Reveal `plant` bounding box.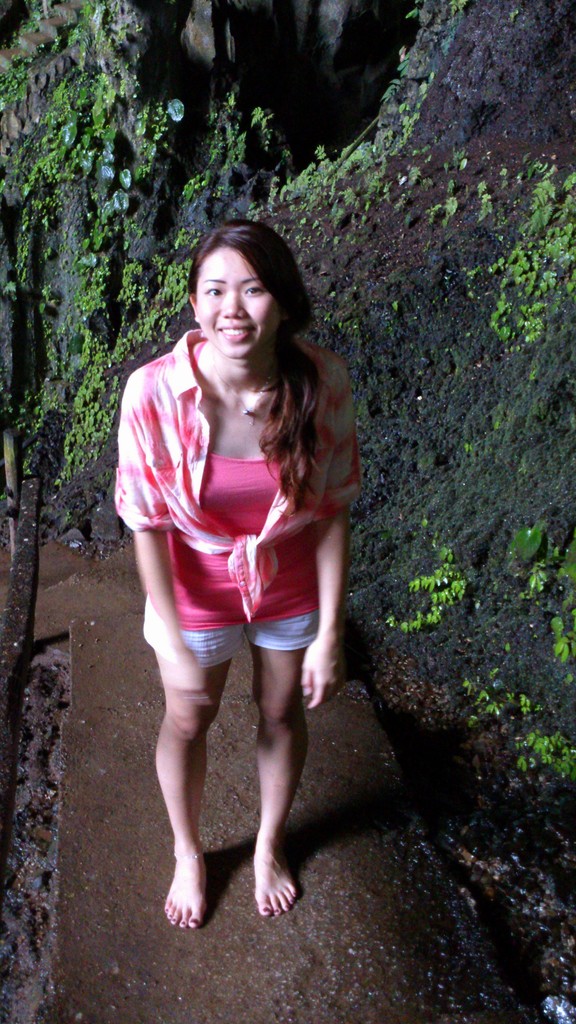
Revealed: 529 728 575 777.
